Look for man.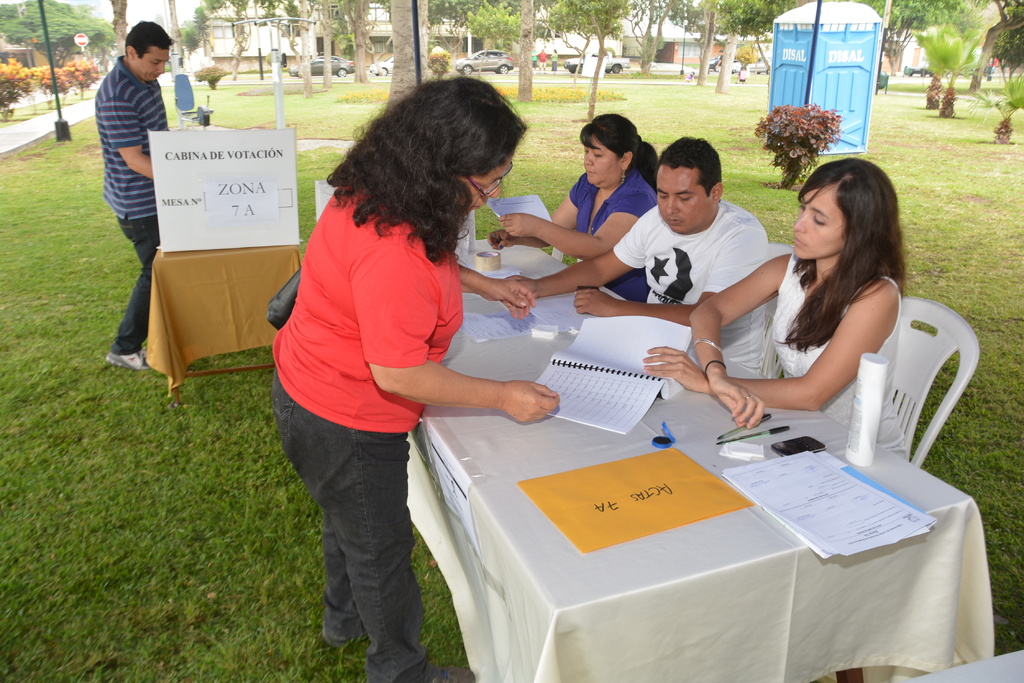
Found: bbox=[537, 47, 550, 74].
